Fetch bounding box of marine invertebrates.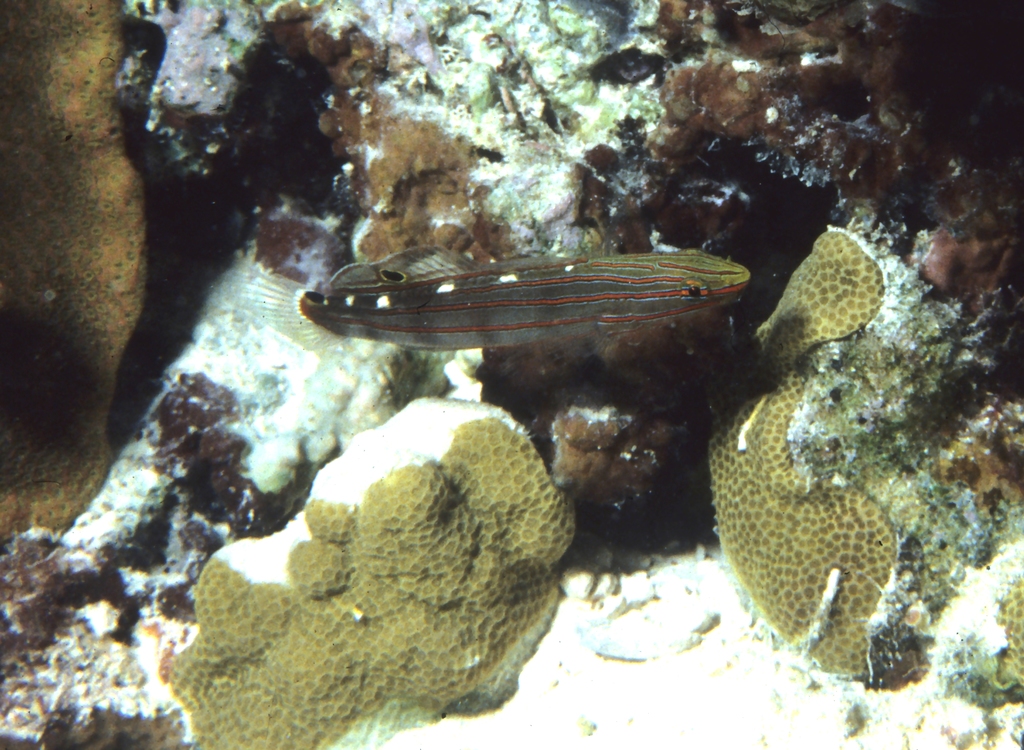
Bbox: [178,385,593,749].
